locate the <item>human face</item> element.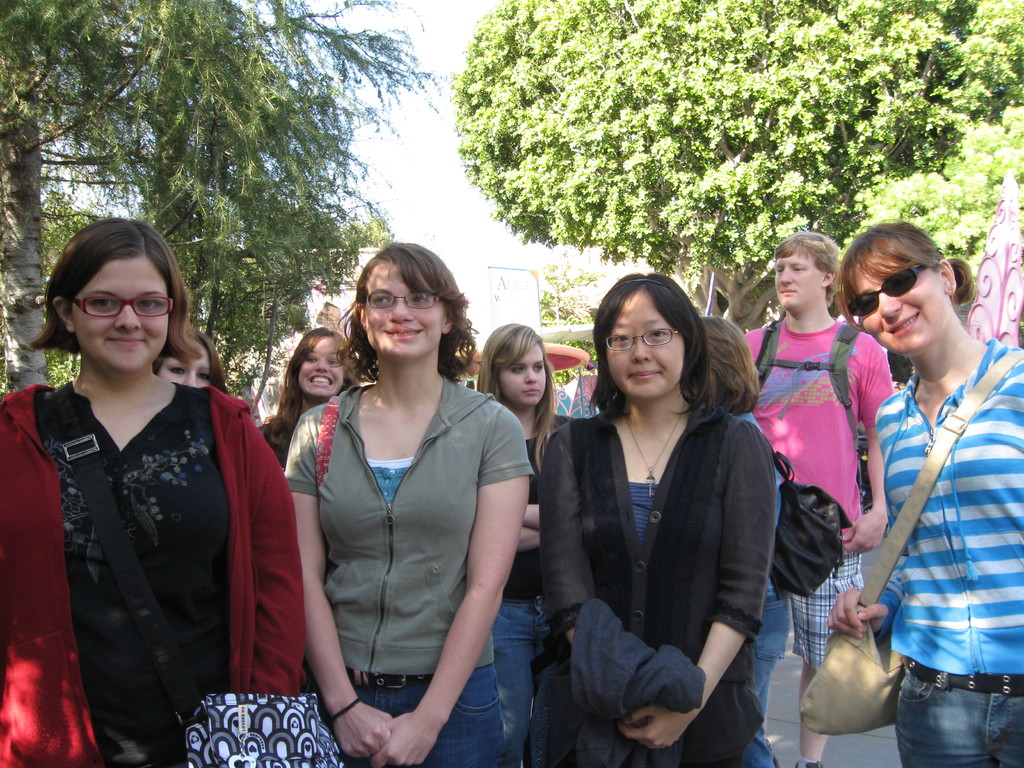
Element bbox: [left=365, top=262, right=444, bottom=361].
